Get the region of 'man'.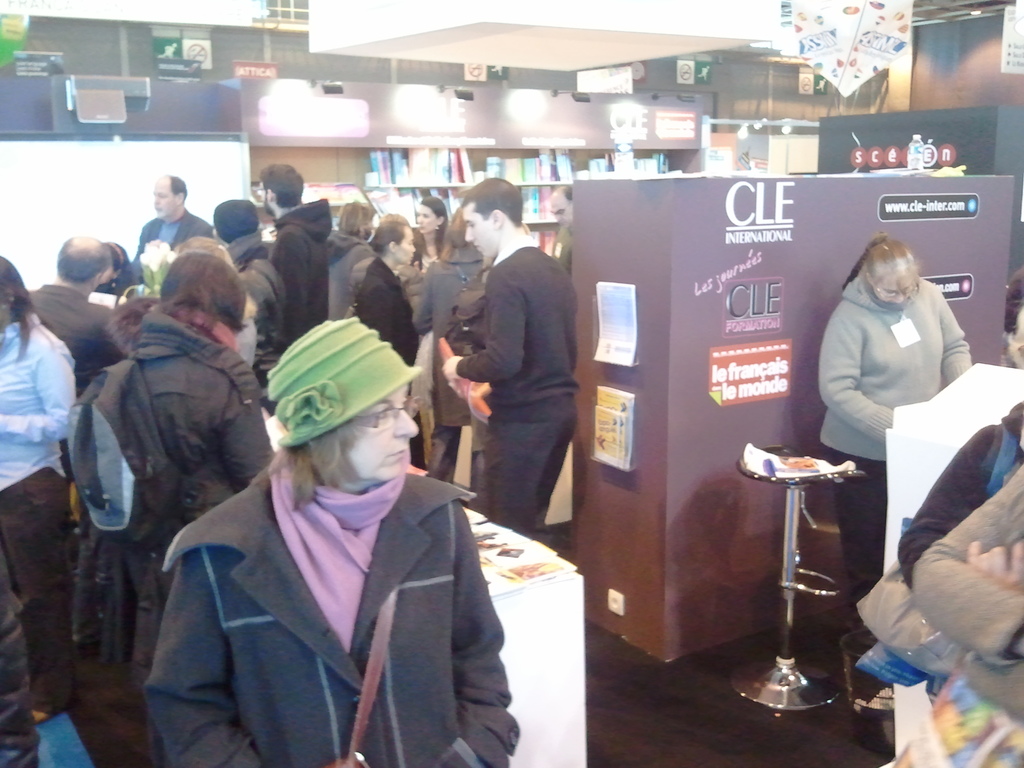
[left=260, top=162, right=334, bottom=363].
